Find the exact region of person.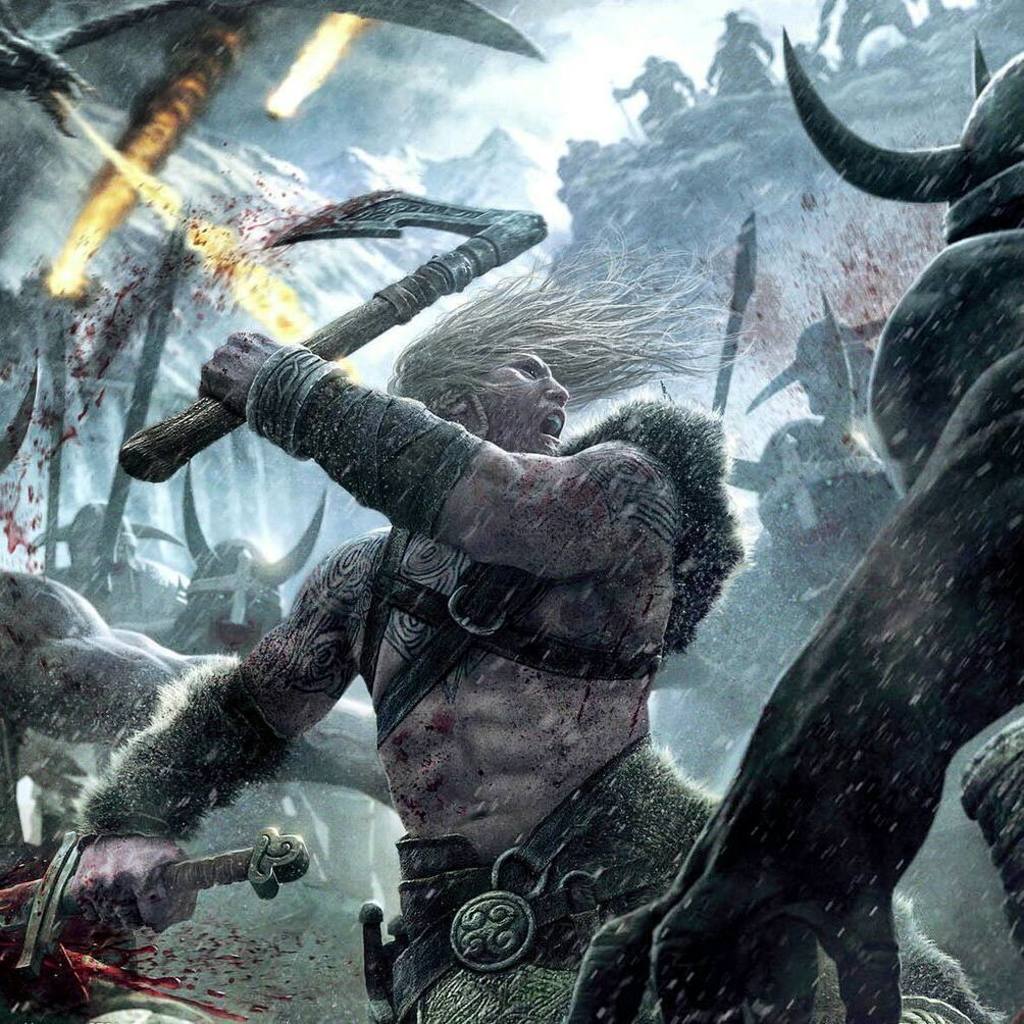
Exact region: [160,458,332,925].
